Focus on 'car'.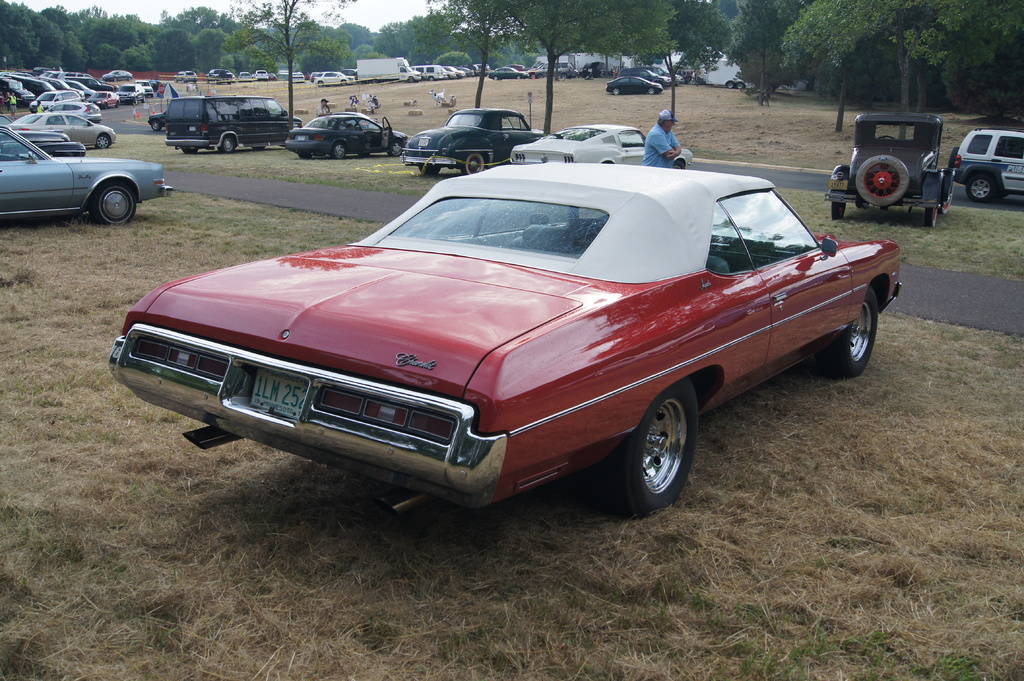
Focused at 950 127 1023 205.
